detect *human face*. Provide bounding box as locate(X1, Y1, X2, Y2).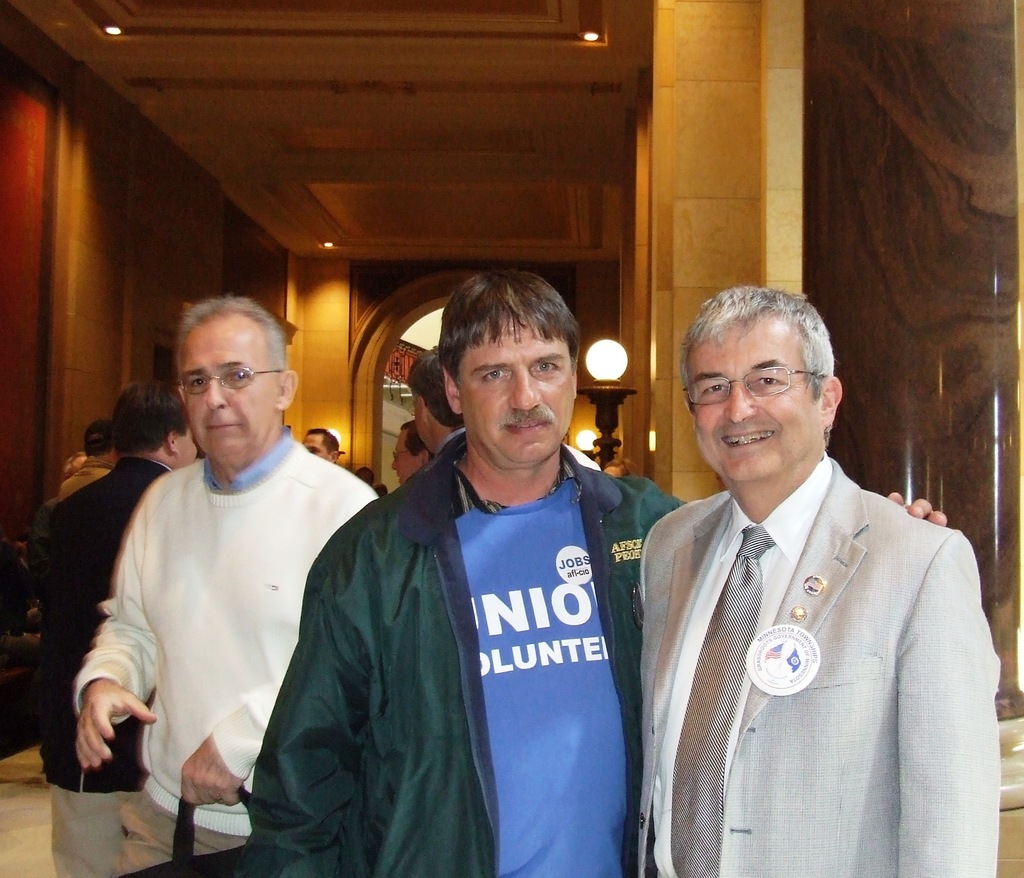
locate(392, 433, 426, 486).
